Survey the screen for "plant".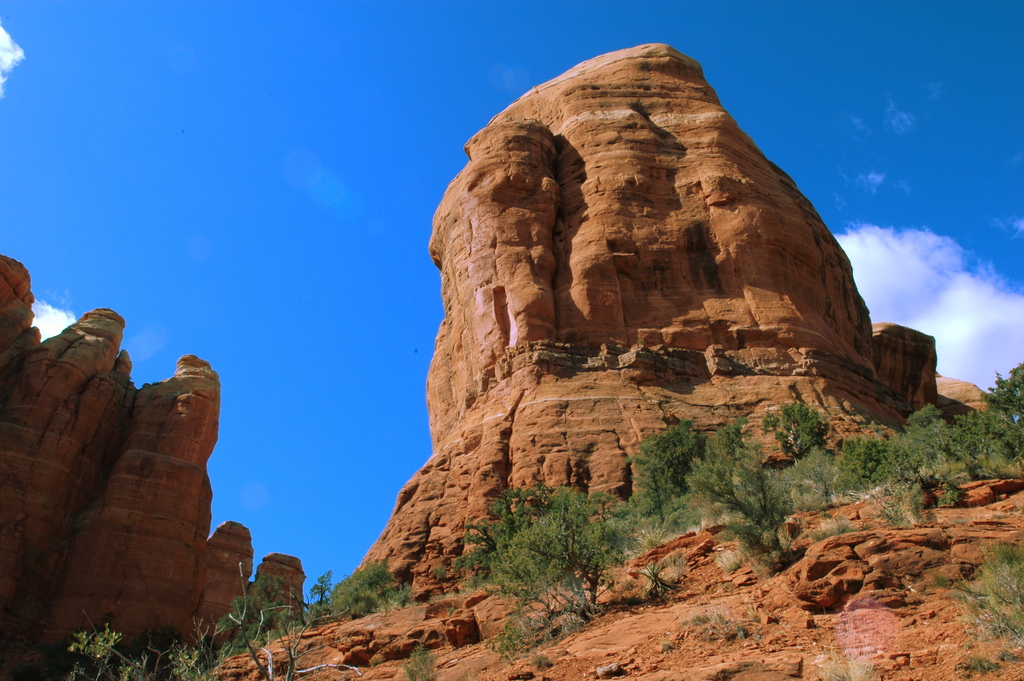
Survey found: detection(675, 607, 726, 634).
